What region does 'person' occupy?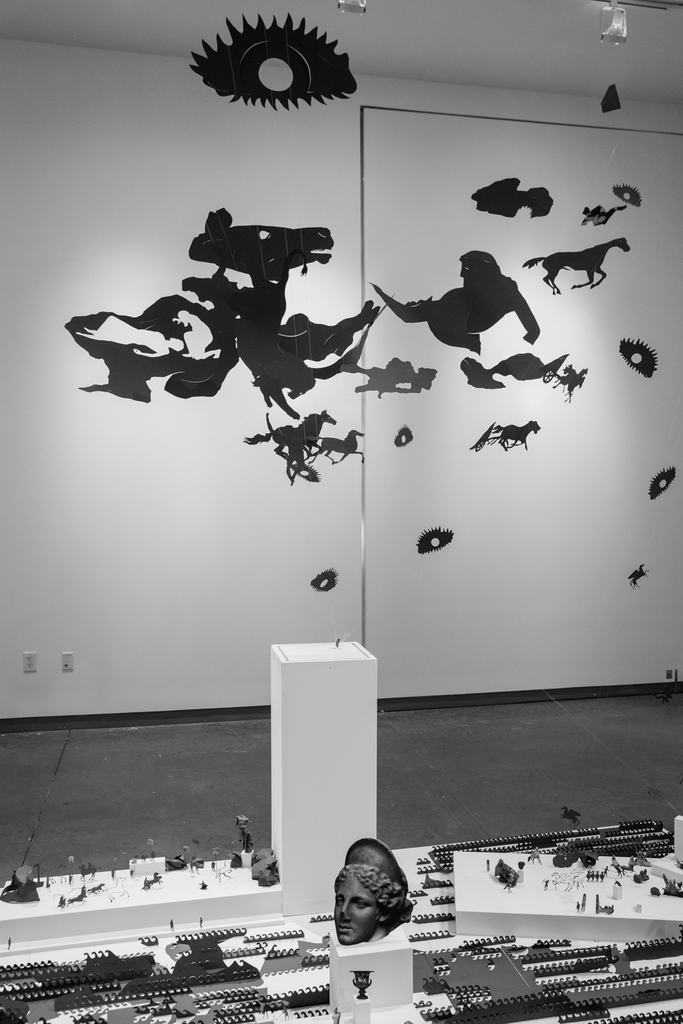
crop(331, 836, 415, 937).
